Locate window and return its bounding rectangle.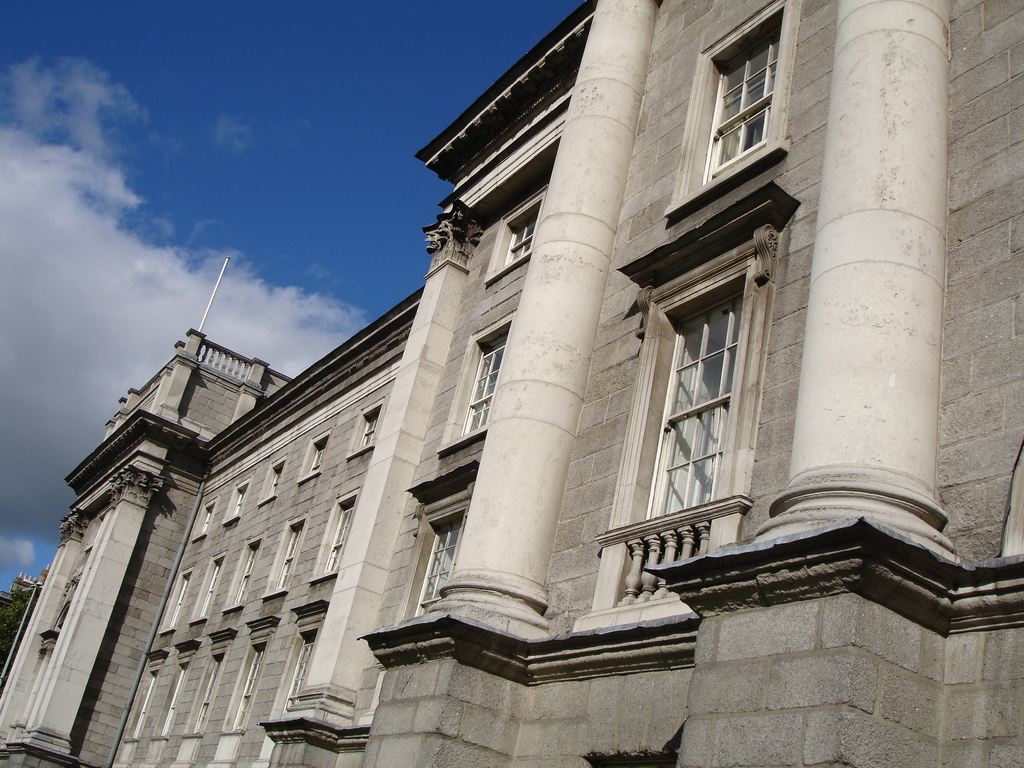
<box>296,433,329,488</box>.
